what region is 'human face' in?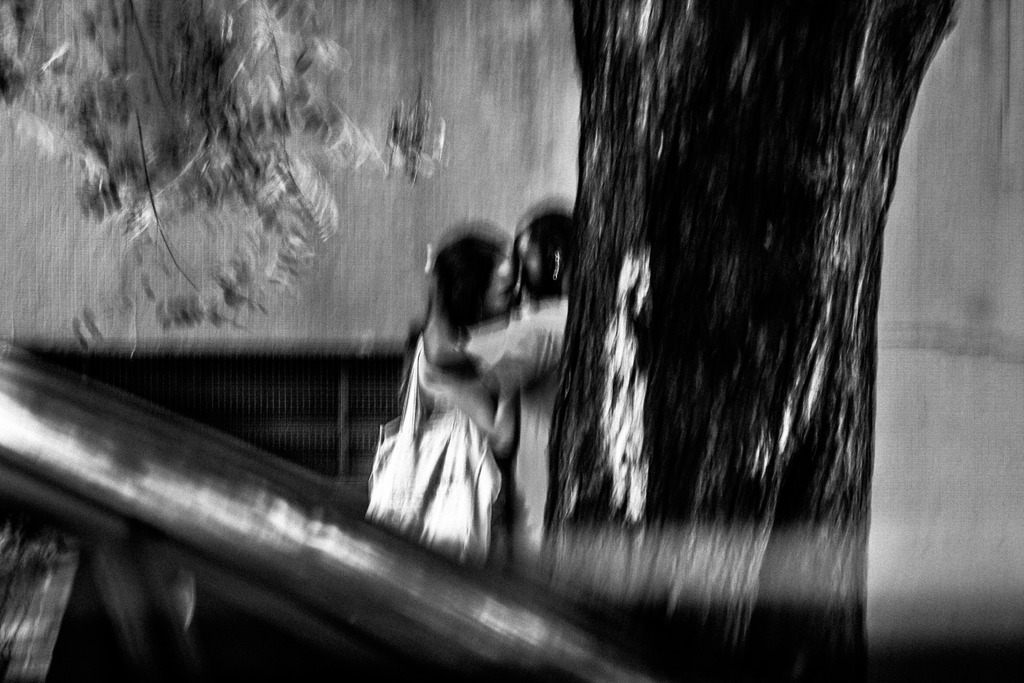
bbox(514, 238, 544, 291).
